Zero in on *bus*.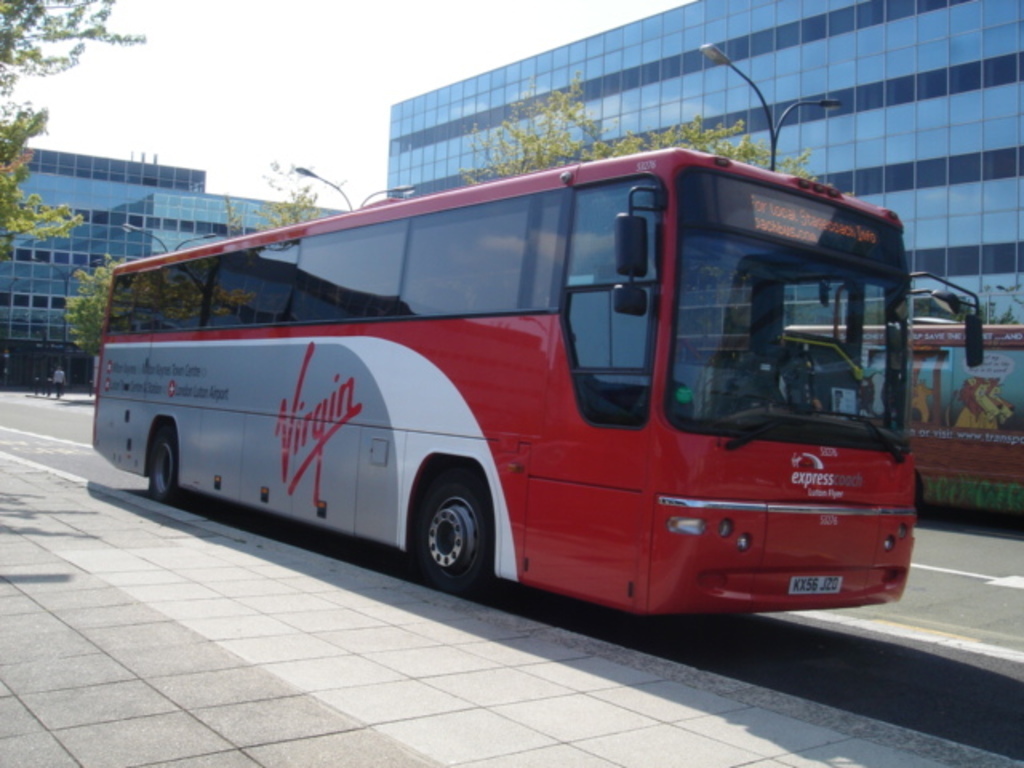
Zeroed in: BBox(778, 326, 1022, 514).
